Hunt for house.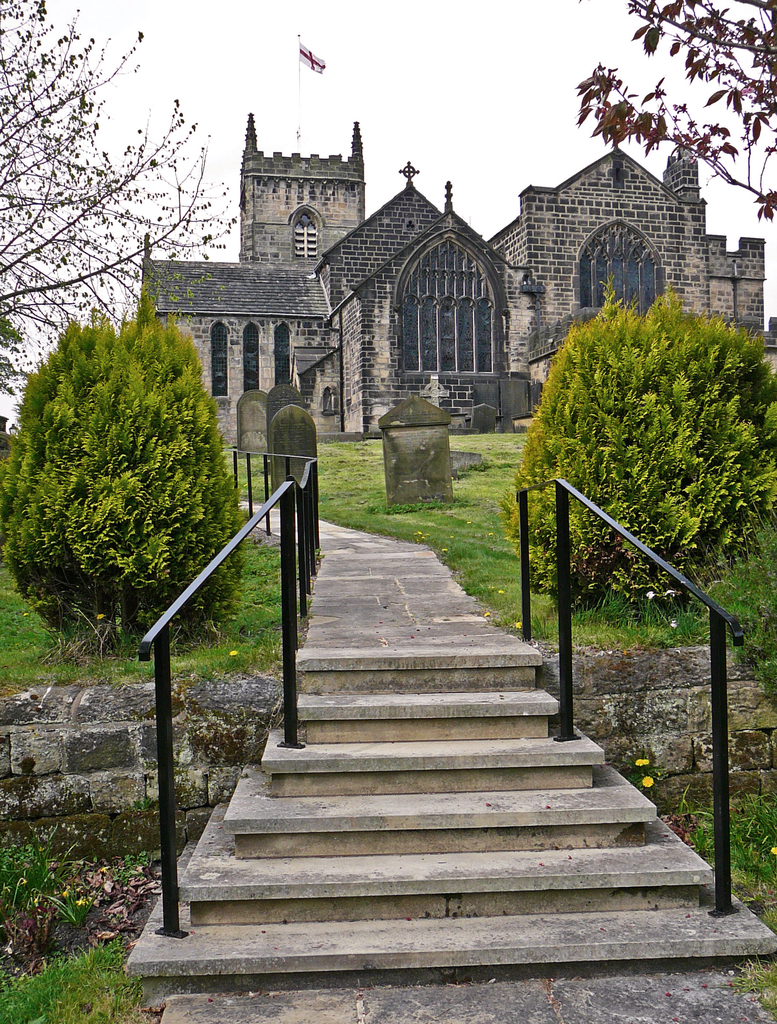
Hunted down at detection(536, 116, 765, 367).
